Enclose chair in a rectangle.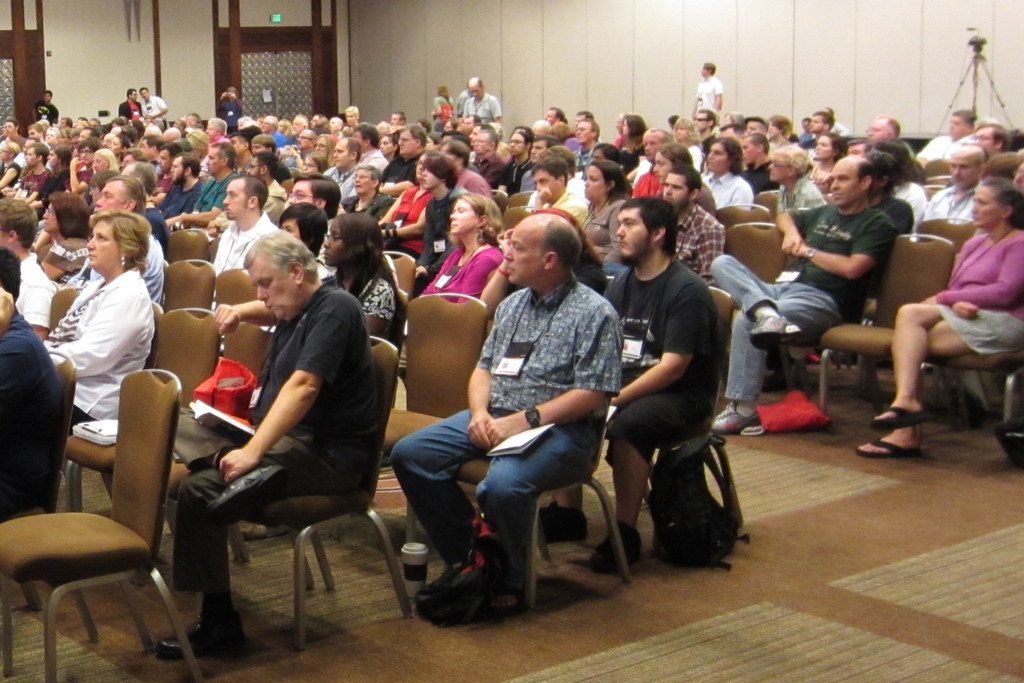
bbox=[182, 235, 222, 280].
